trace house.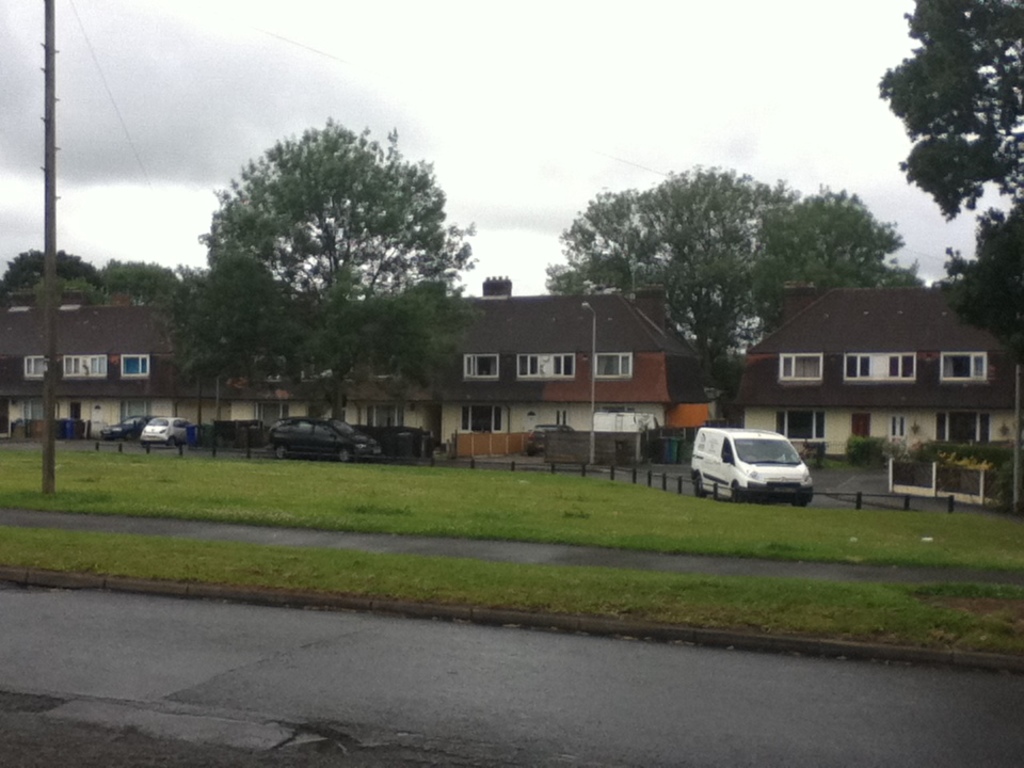
Traced to select_region(218, 268, 716, 457).
